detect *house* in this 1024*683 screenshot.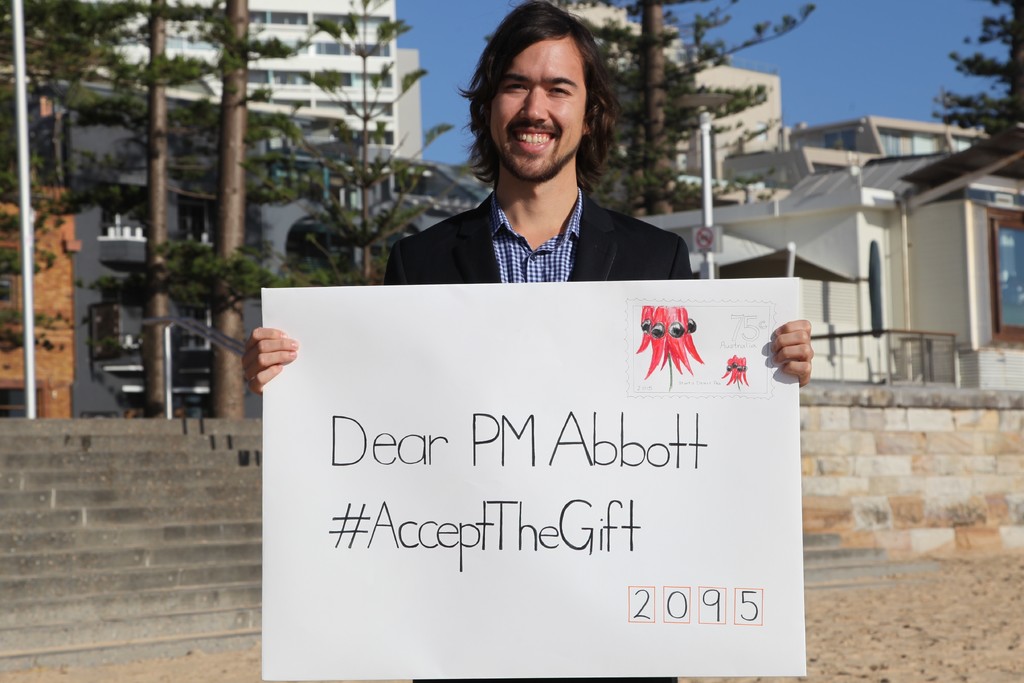
Detection: BBox(637, 120, 1023, 383).
